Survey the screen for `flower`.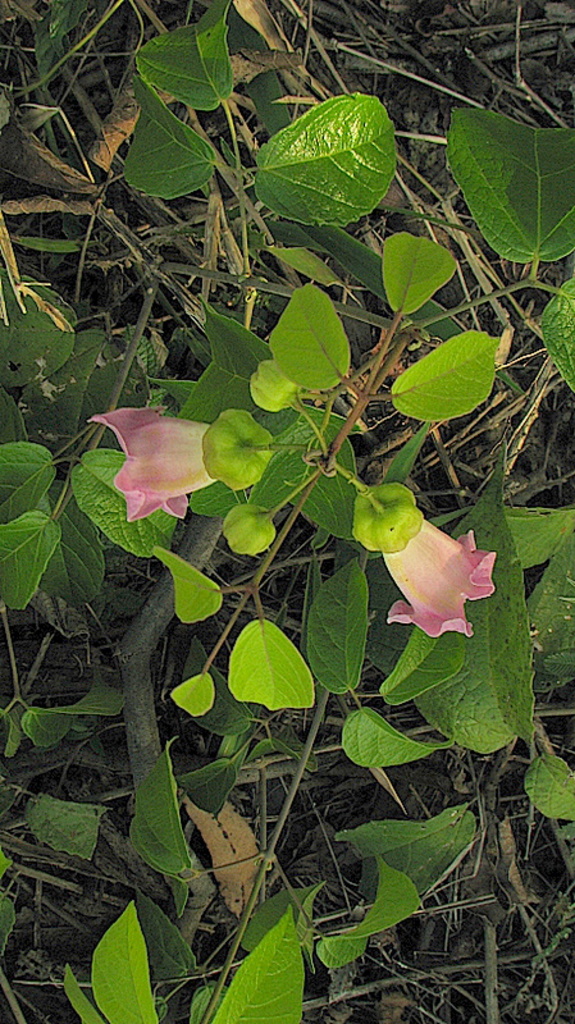
Survey found: left=85, top=398, right=214, bottom=518.
